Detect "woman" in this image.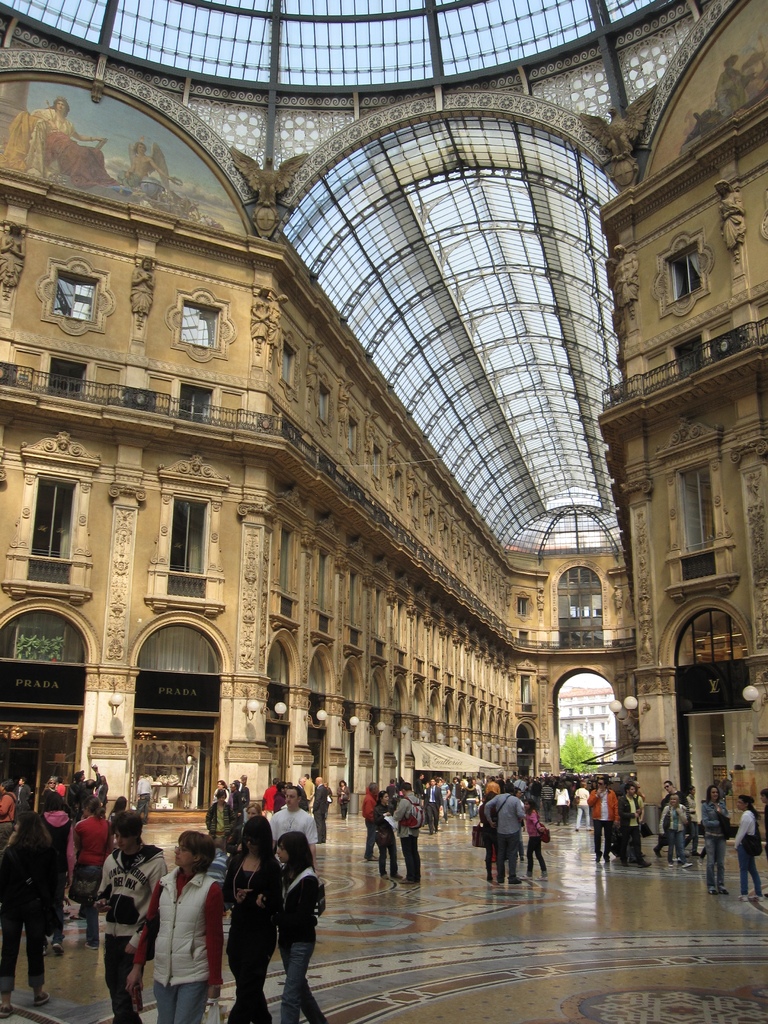
Detection: left=554, top=781, right=568, bottom=824.
